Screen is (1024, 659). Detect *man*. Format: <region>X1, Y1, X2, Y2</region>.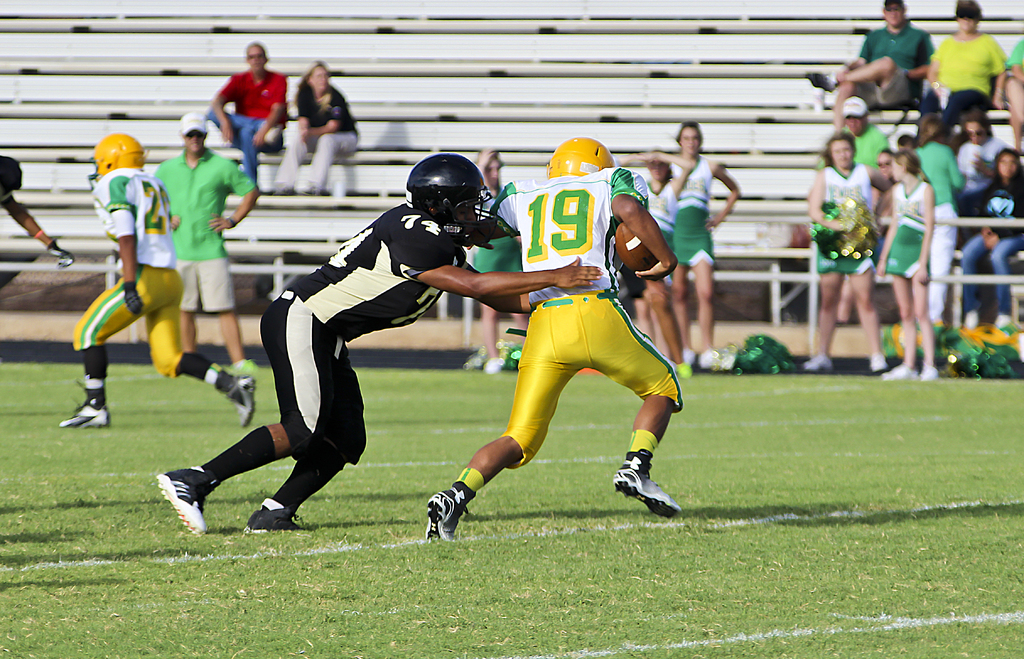
<region>55, 129, 261, 434</region>.
